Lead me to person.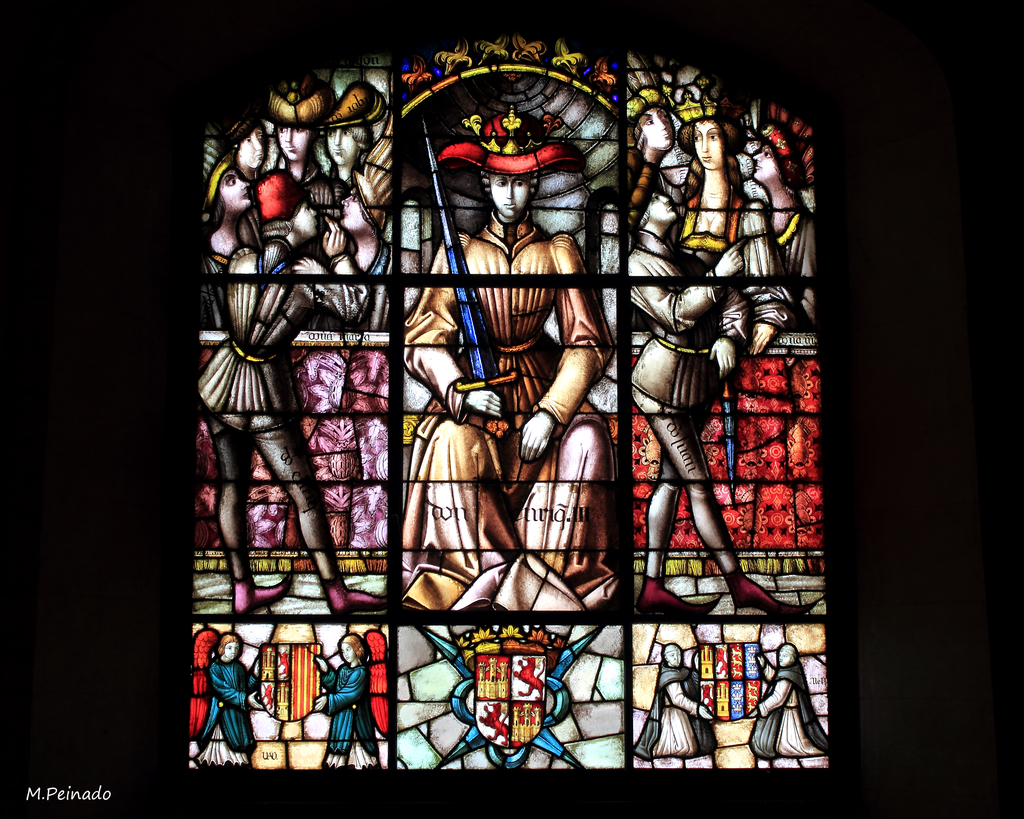
Lead to (672, 71, 794, 358).
